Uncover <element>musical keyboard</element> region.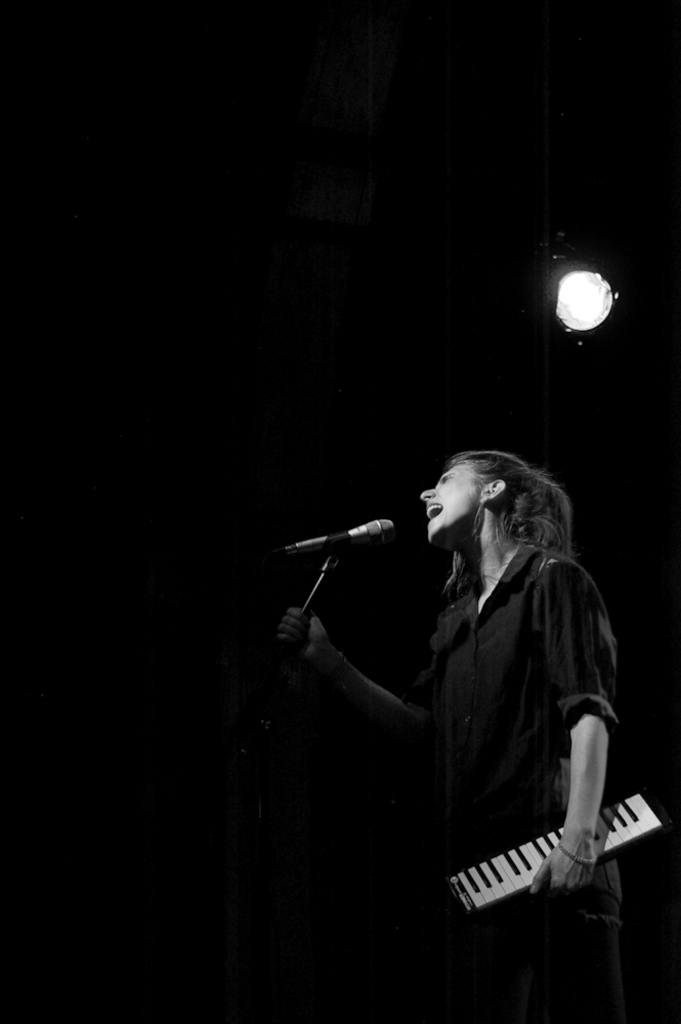
Uncovered: <bbox>457, 783, 649, 942</bbox>.
